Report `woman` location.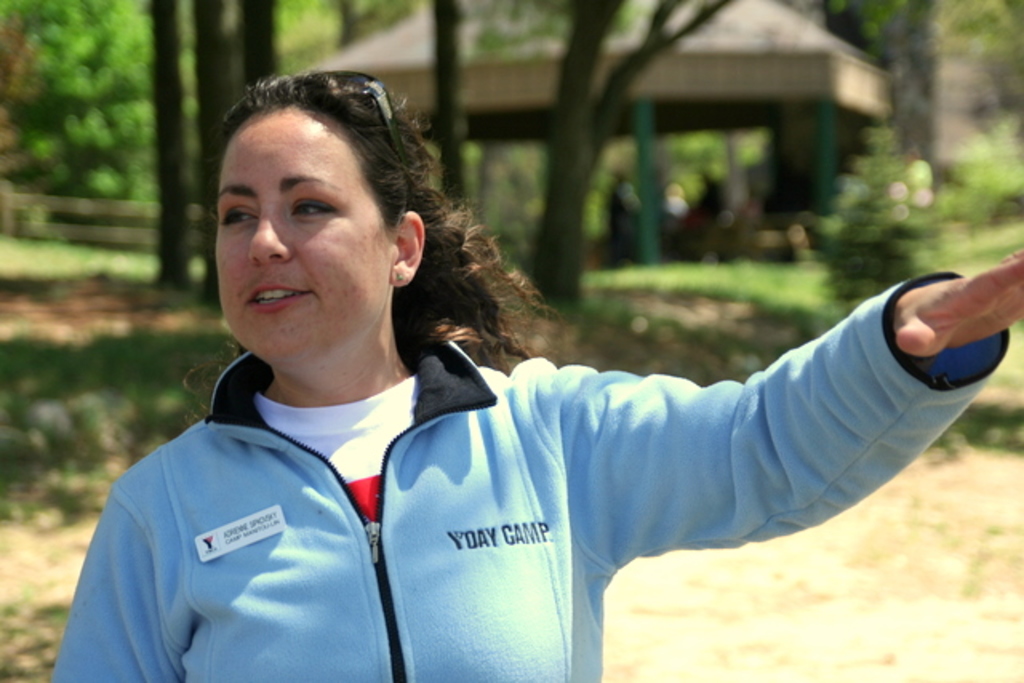
Report: left=86, top=78, right=822, bottom=682.
